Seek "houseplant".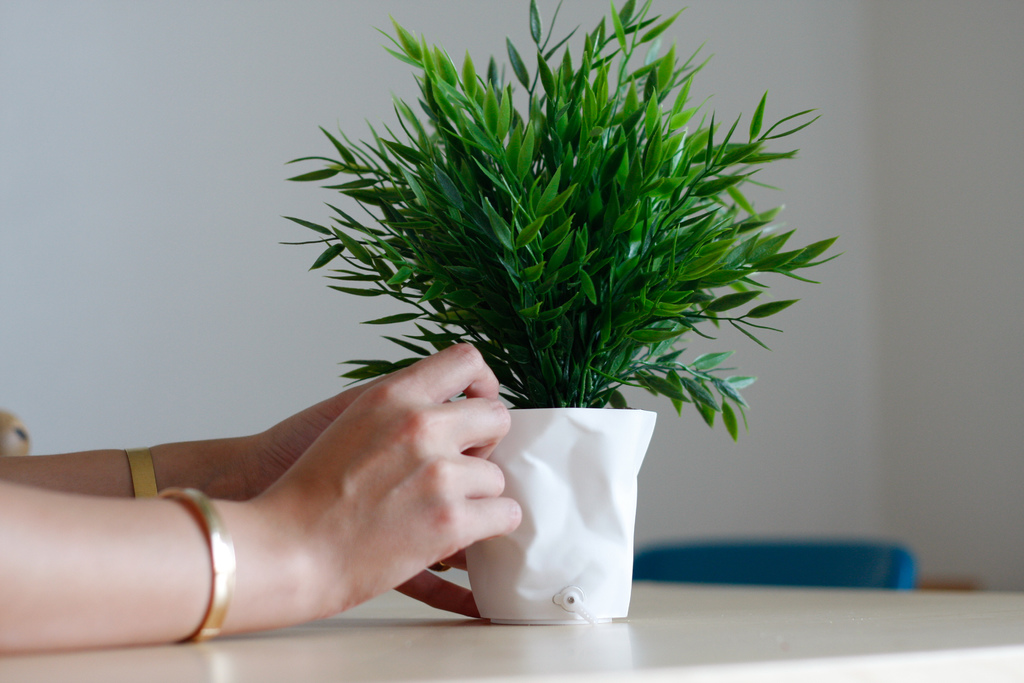
detection(280, 0, 838, 629).
